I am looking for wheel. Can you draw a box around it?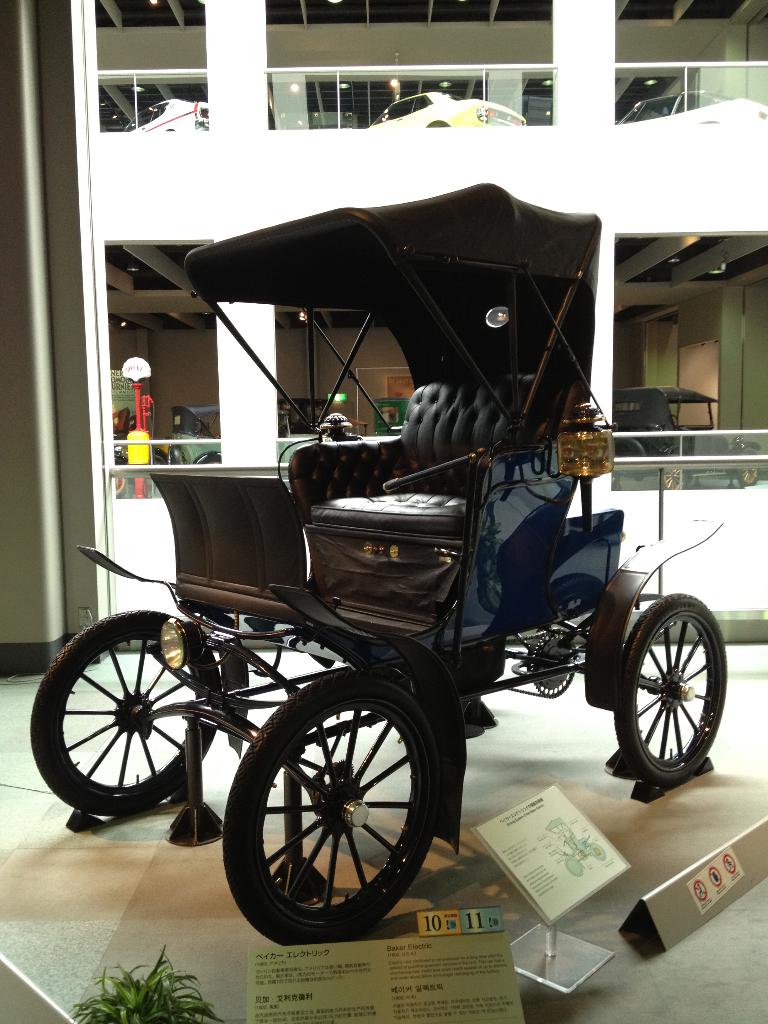
Sure, the bounding box is (left=660, top=454, right=683, bottom=490).
